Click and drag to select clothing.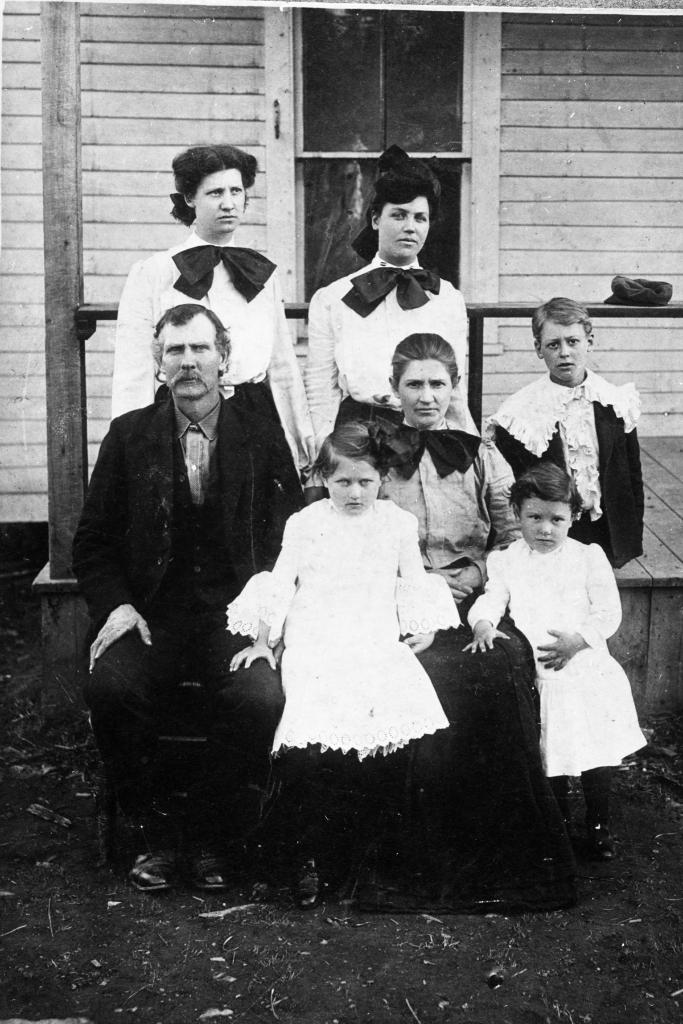
Selection: bbox=(489, 373, 645, 562).
